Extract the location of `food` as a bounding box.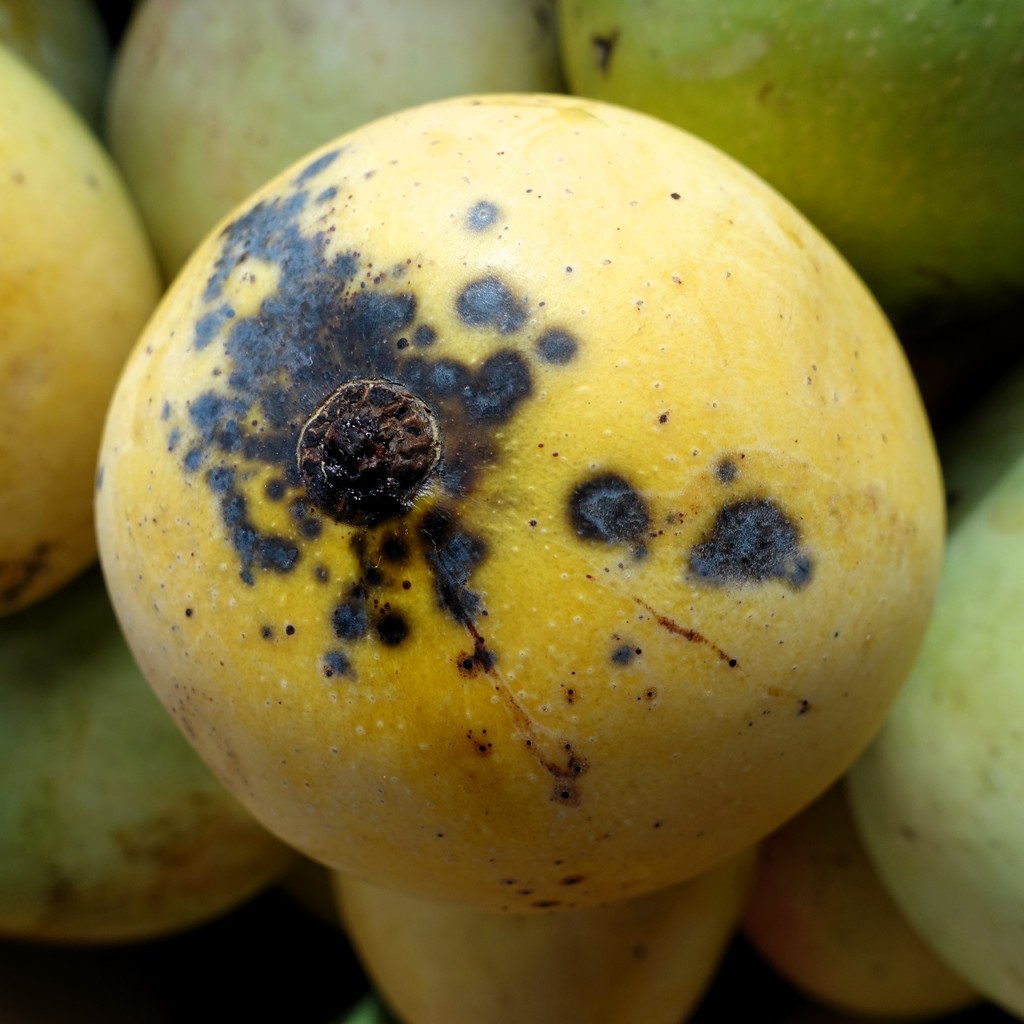
<region>844, 466, 1023, 1019</region>.
